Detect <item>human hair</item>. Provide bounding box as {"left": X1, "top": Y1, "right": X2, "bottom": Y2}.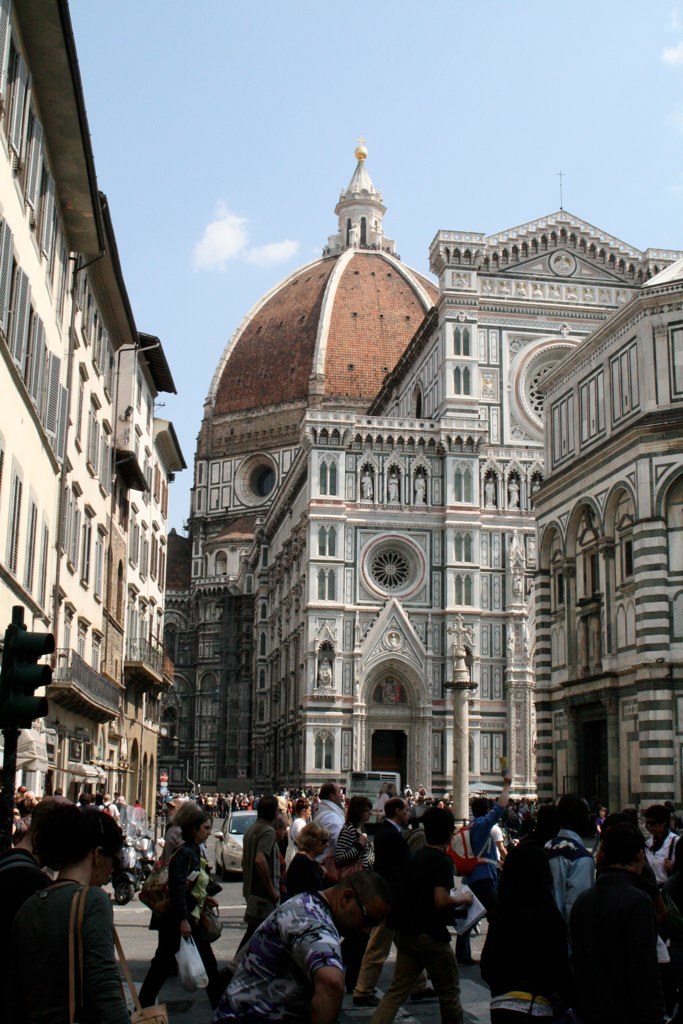
{"left": 593, "top": 816, "right": 640, "bottom": 873}.
